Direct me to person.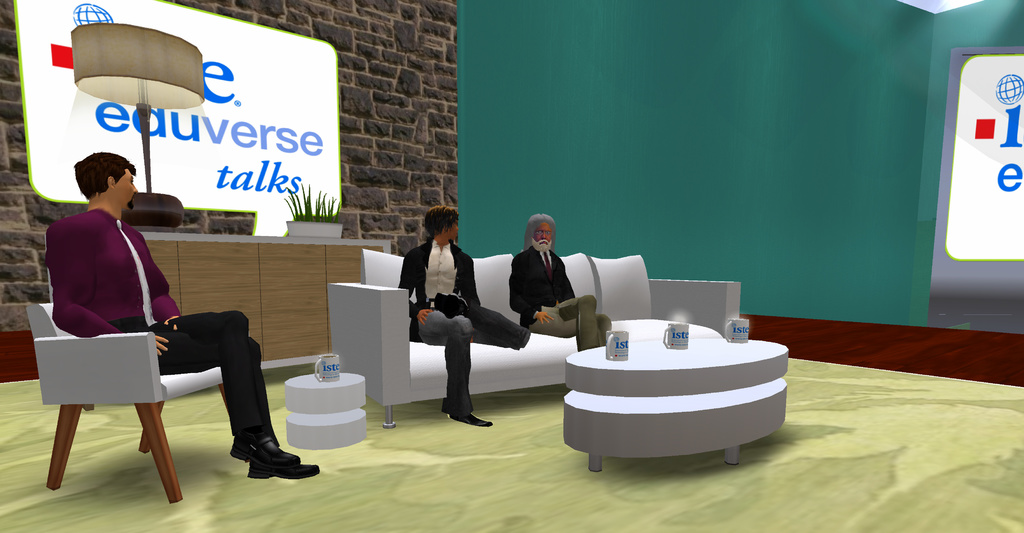
Direction: bbox(511, 214, 610, 353).
